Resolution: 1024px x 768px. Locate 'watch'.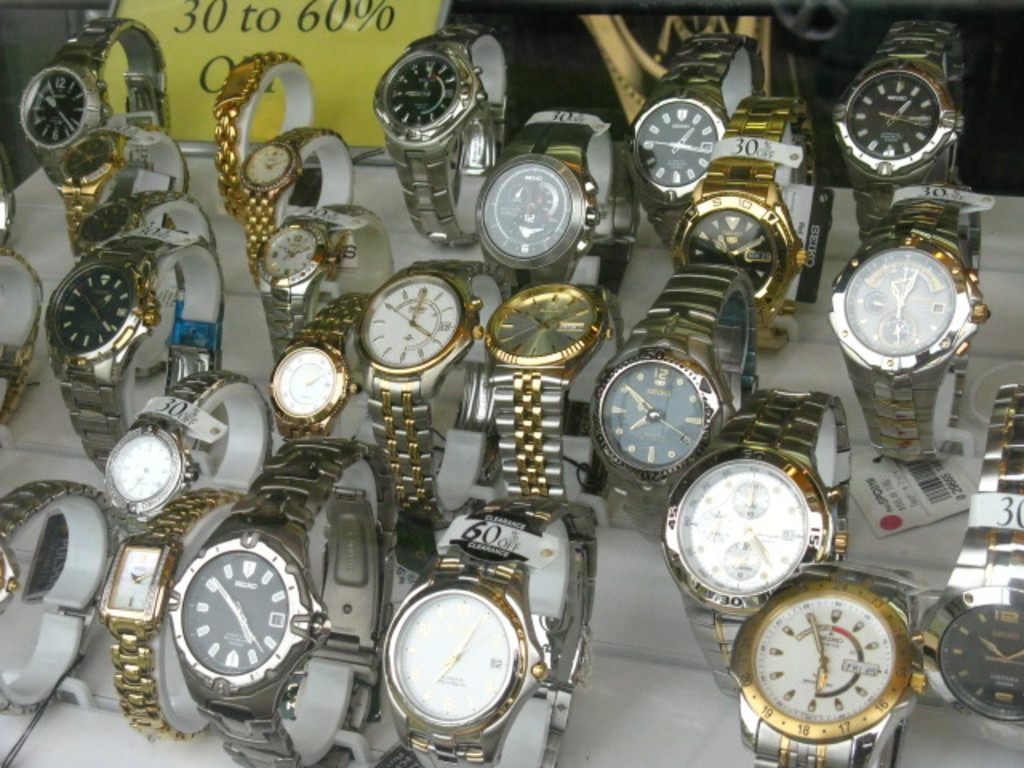
472,283,626,510.
